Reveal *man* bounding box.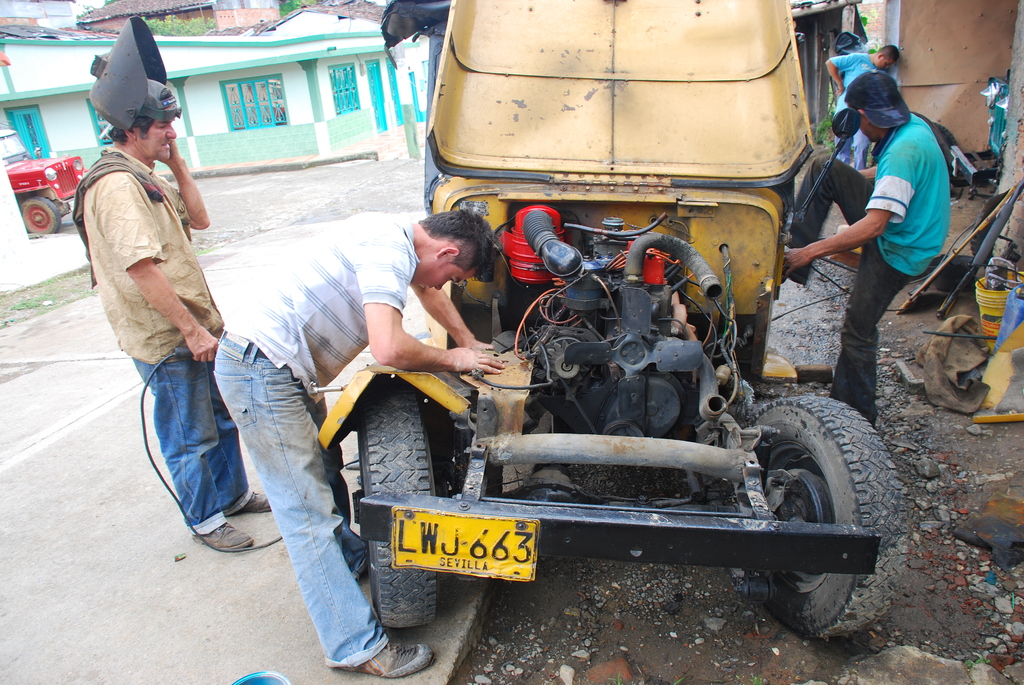
Revealed: region(829, 42, 899, 176).
